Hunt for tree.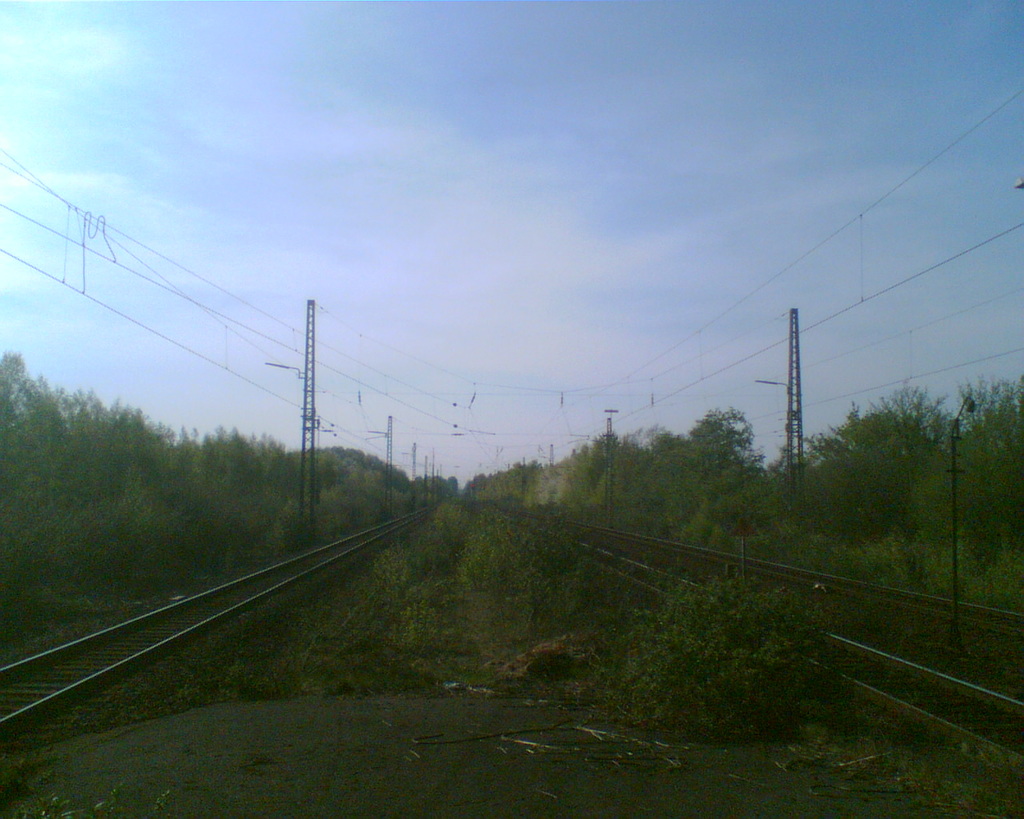
Hunted down at detection(676, 402, 774, 517).
